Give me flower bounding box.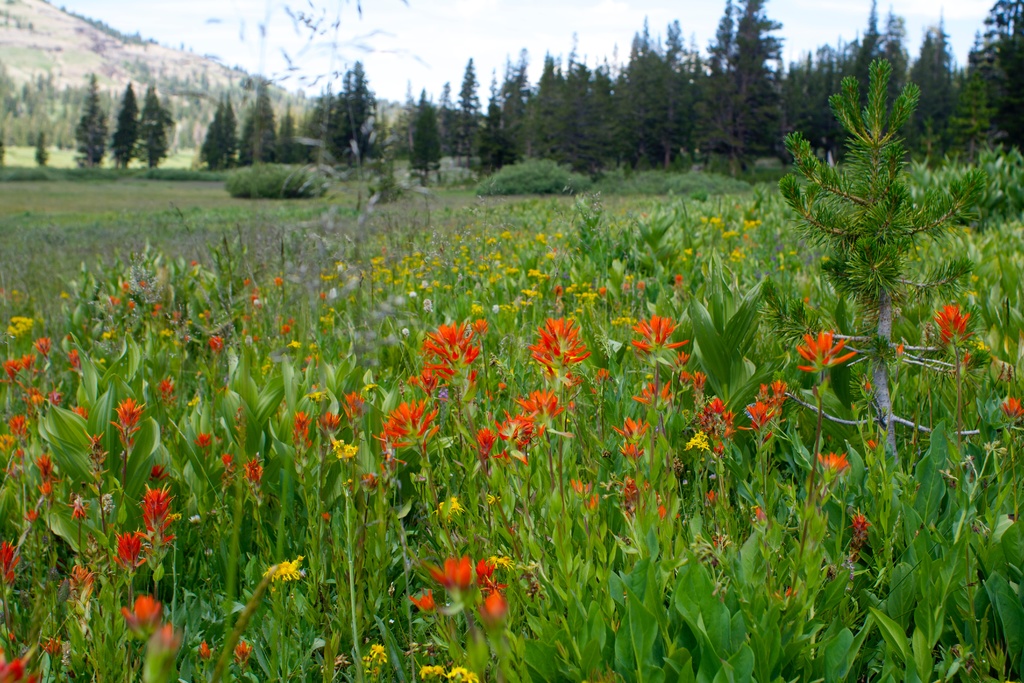
(241,456,263,494).
